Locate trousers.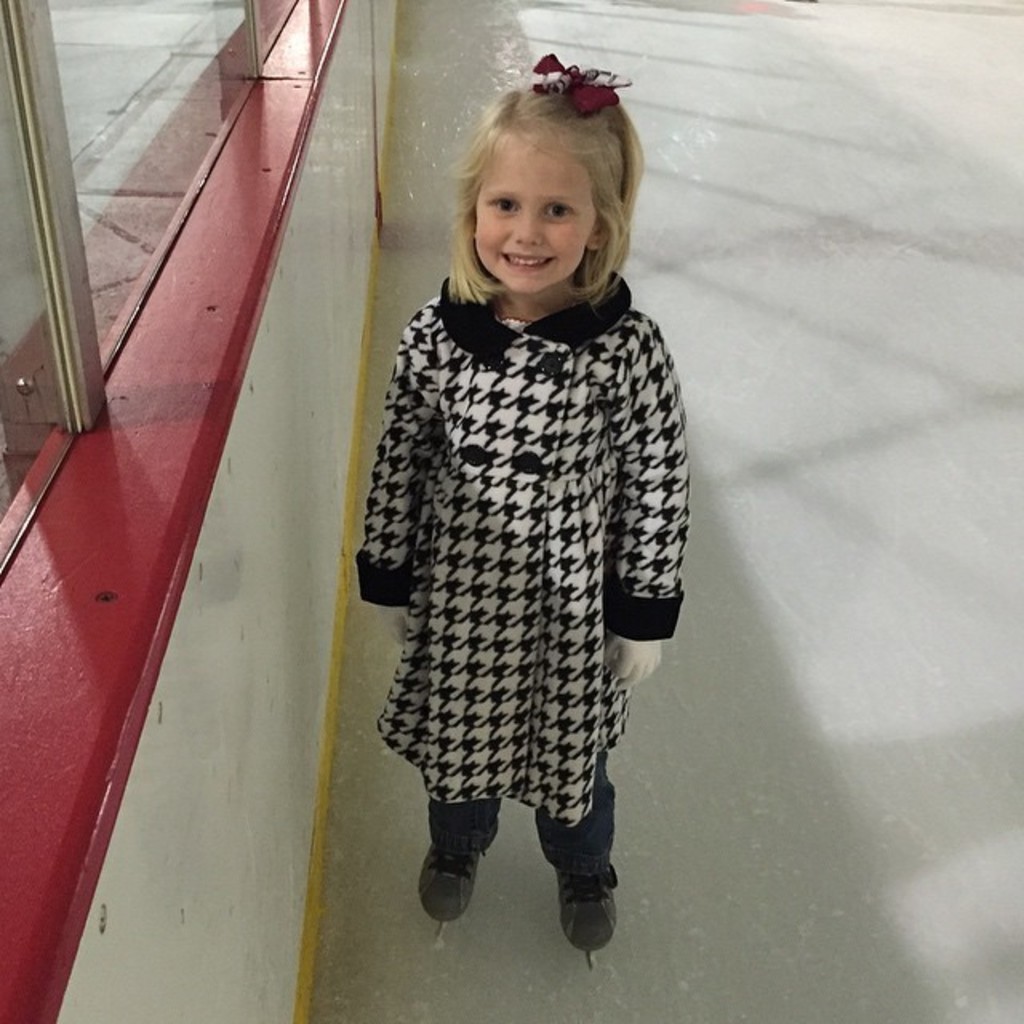
Bounding box: {"x1": 432, "y1": 744, "x2": 613, "y2": 902}.
